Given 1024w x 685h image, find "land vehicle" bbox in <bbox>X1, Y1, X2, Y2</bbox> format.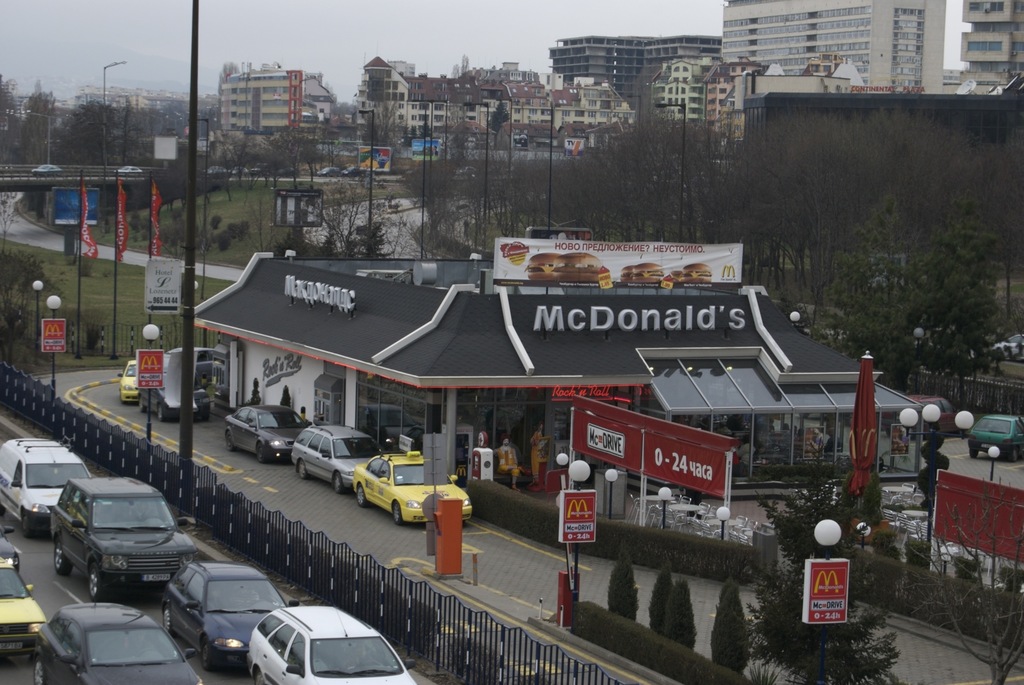
<bbox>276, 165, 301, 179</bbox>.
